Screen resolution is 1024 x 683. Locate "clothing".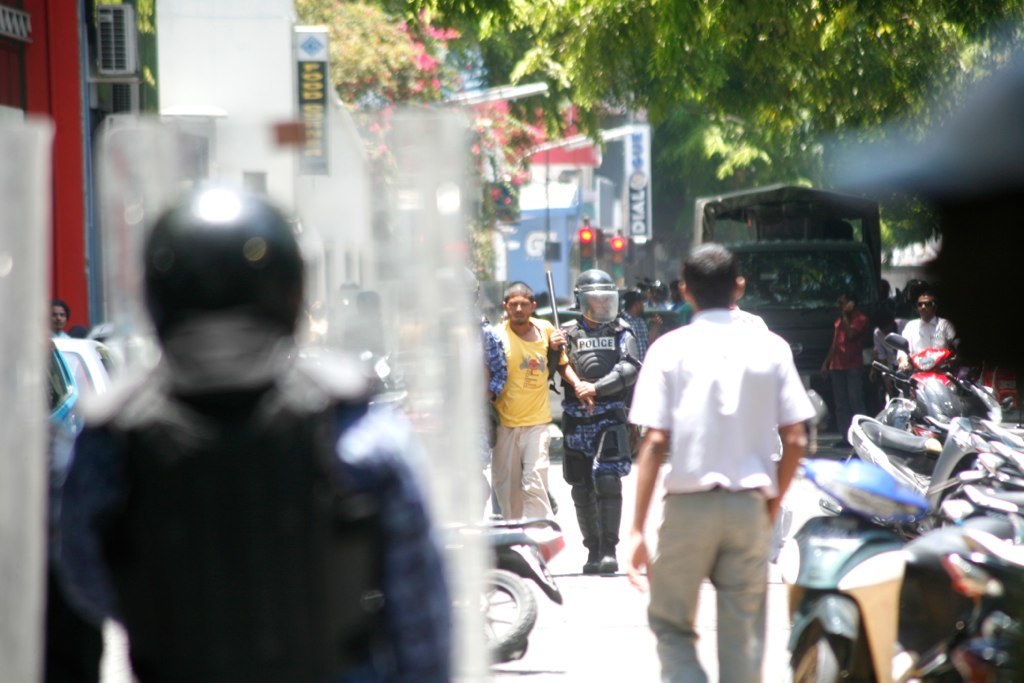
detection(908, 317, 952, 364).
